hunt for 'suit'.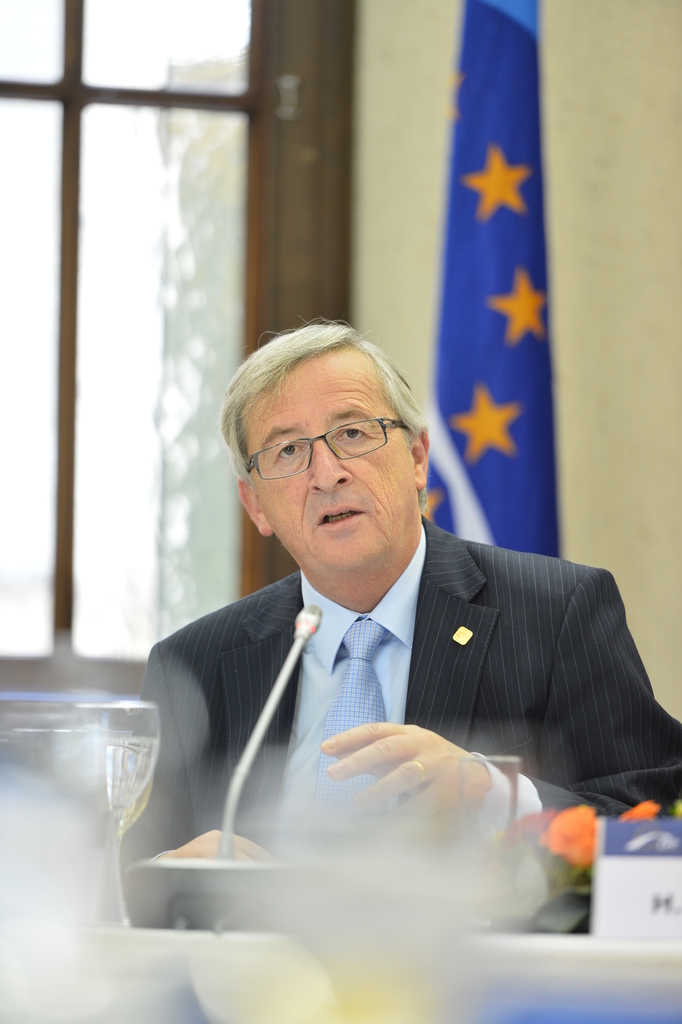
Hunted down at crop(130, 462, 655, 905).
